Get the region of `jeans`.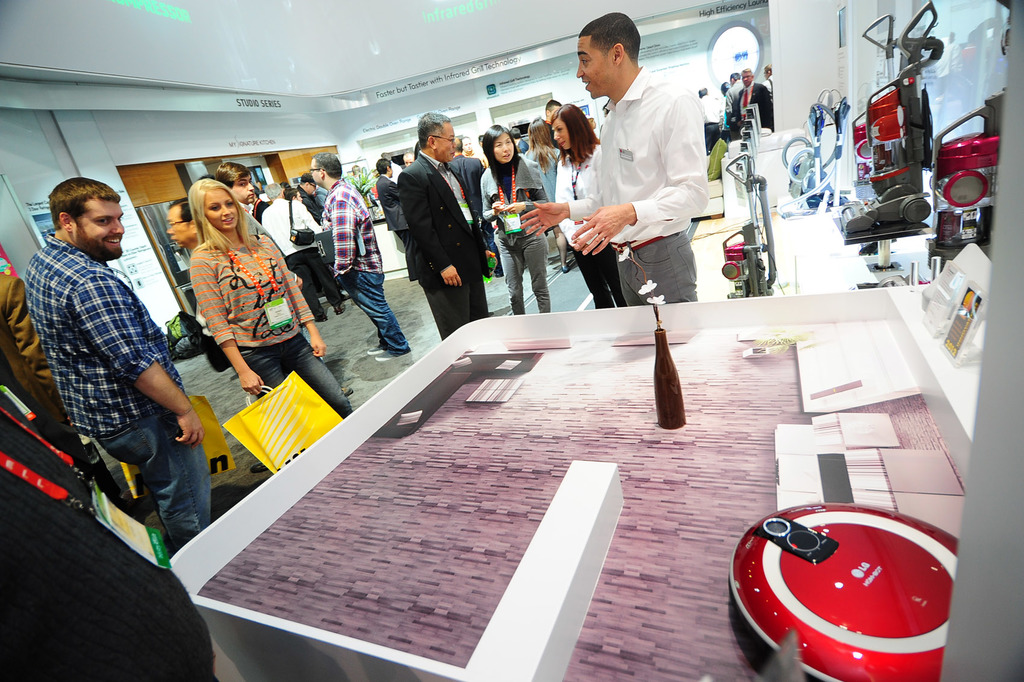
rect(339, 270, 411, 357).
